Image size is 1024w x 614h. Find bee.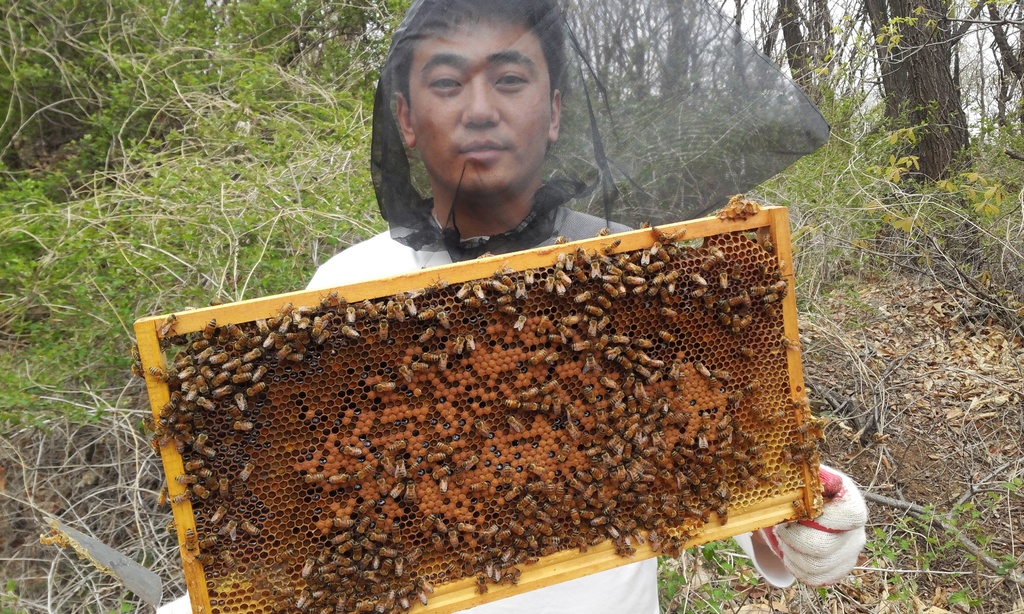
bbox=(365, 528, 392, 544).
